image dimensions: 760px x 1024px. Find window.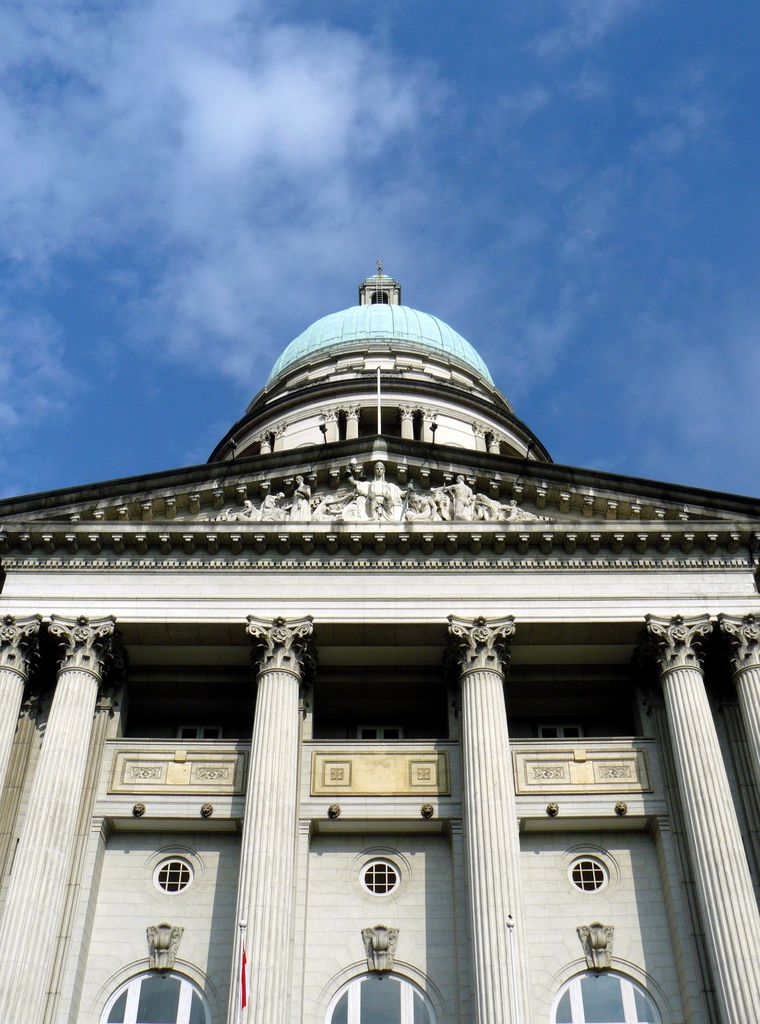
(left=574, top=860, right=609, bottom=892).
